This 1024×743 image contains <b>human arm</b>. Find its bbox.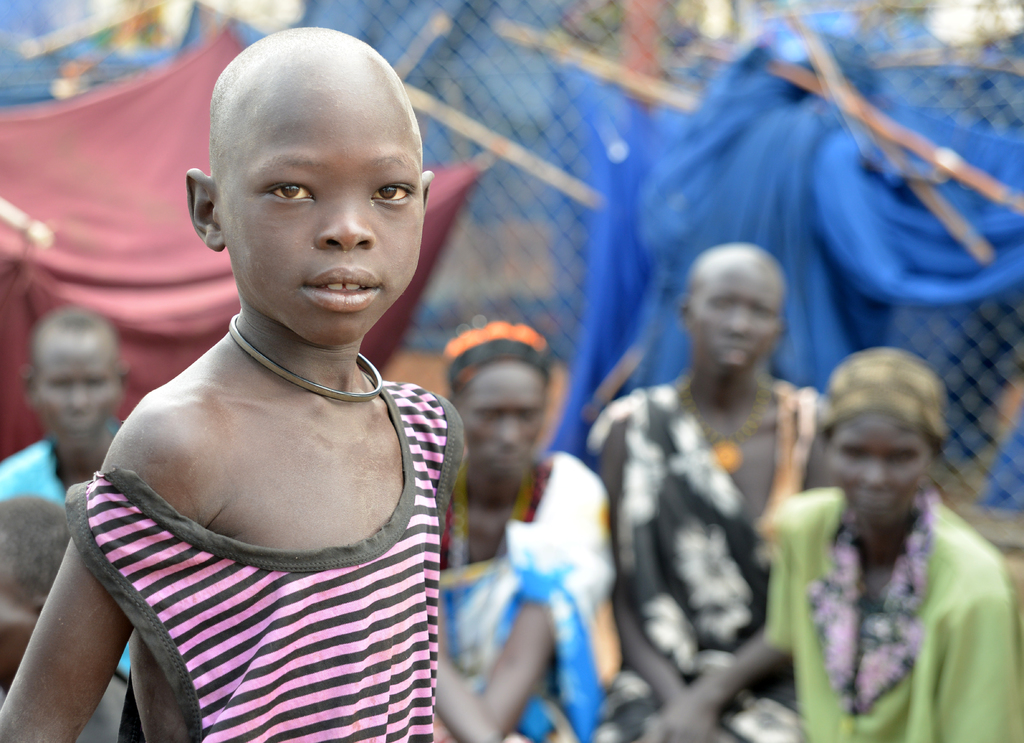
BBox(642, 395, 843, 742).
